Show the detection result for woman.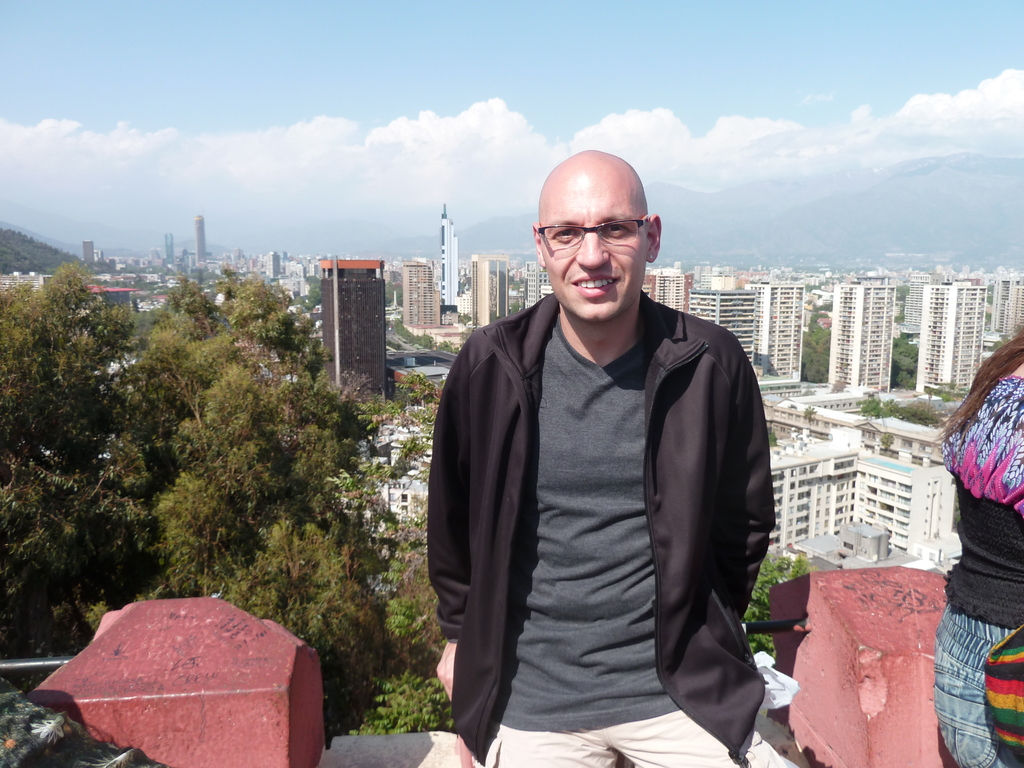
(left=933, top=311, right=1023, bottom=726).
